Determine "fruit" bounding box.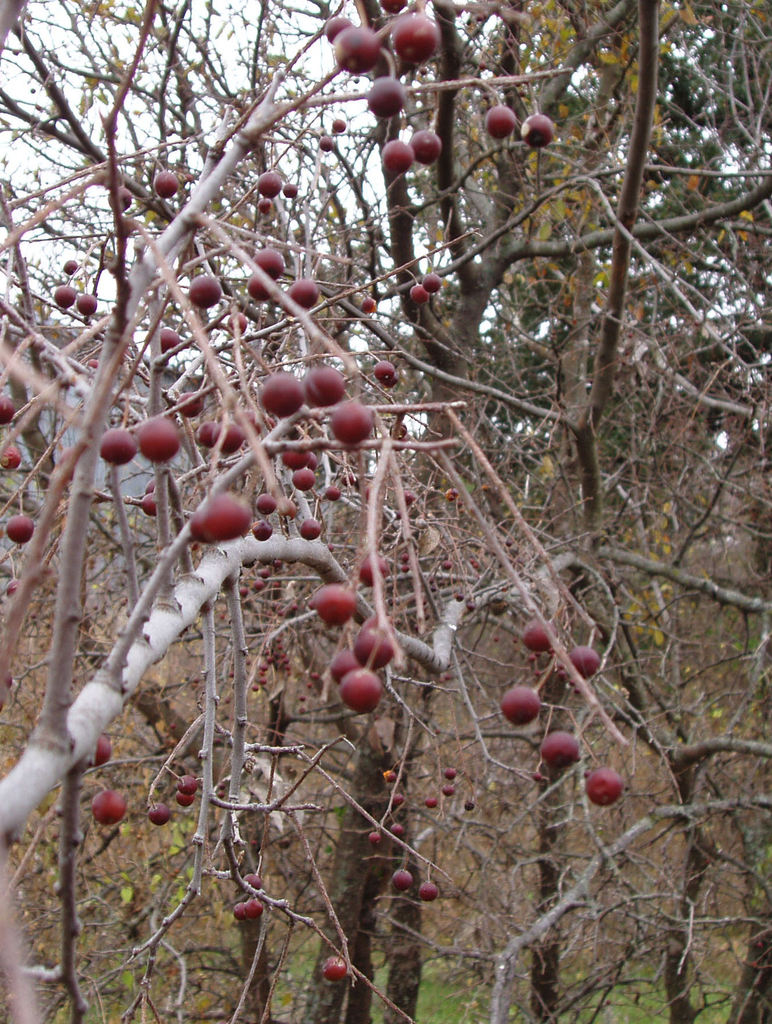
Determined: 394,9,438,60.
